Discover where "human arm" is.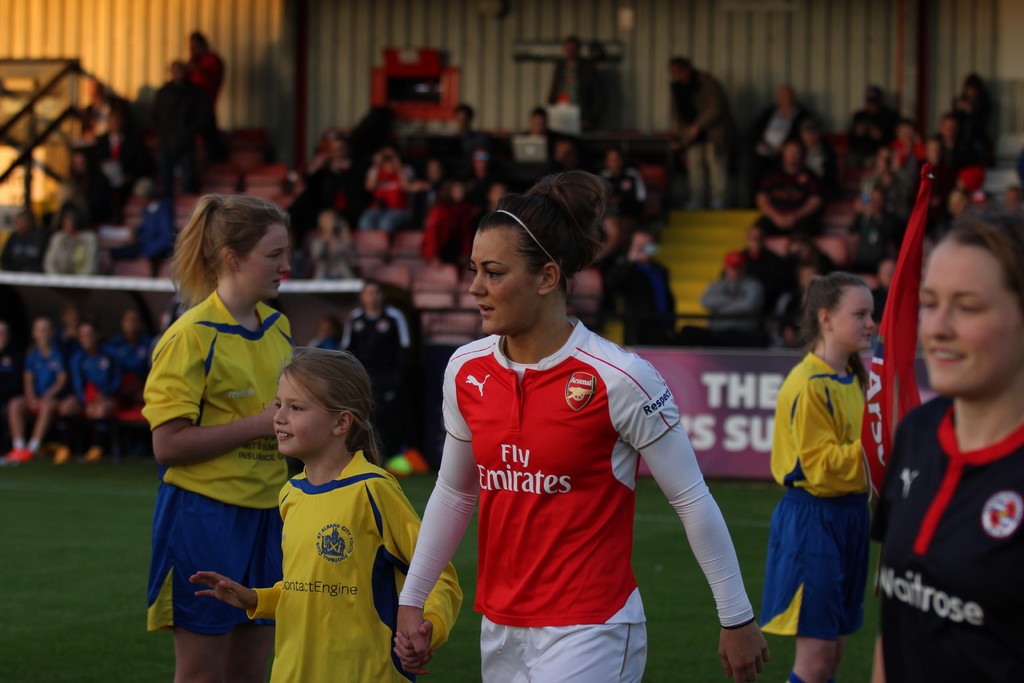
Discovered at 752,160,790,233.
